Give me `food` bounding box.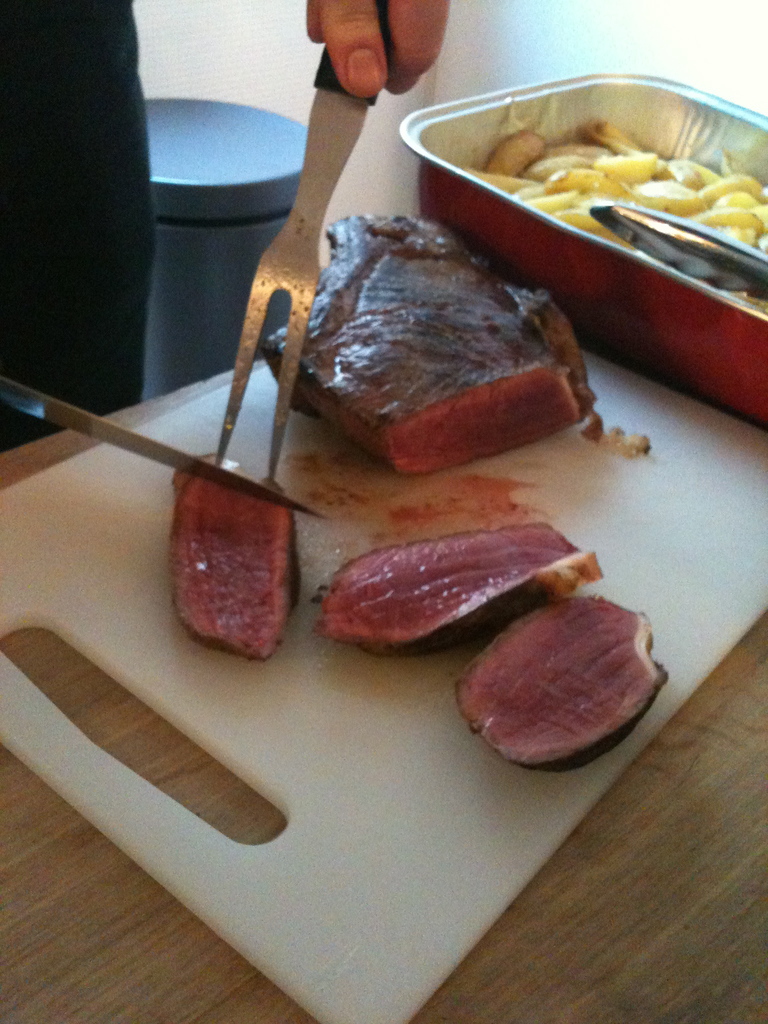
(x1=261, y1=211, x2=593, y2=480).
